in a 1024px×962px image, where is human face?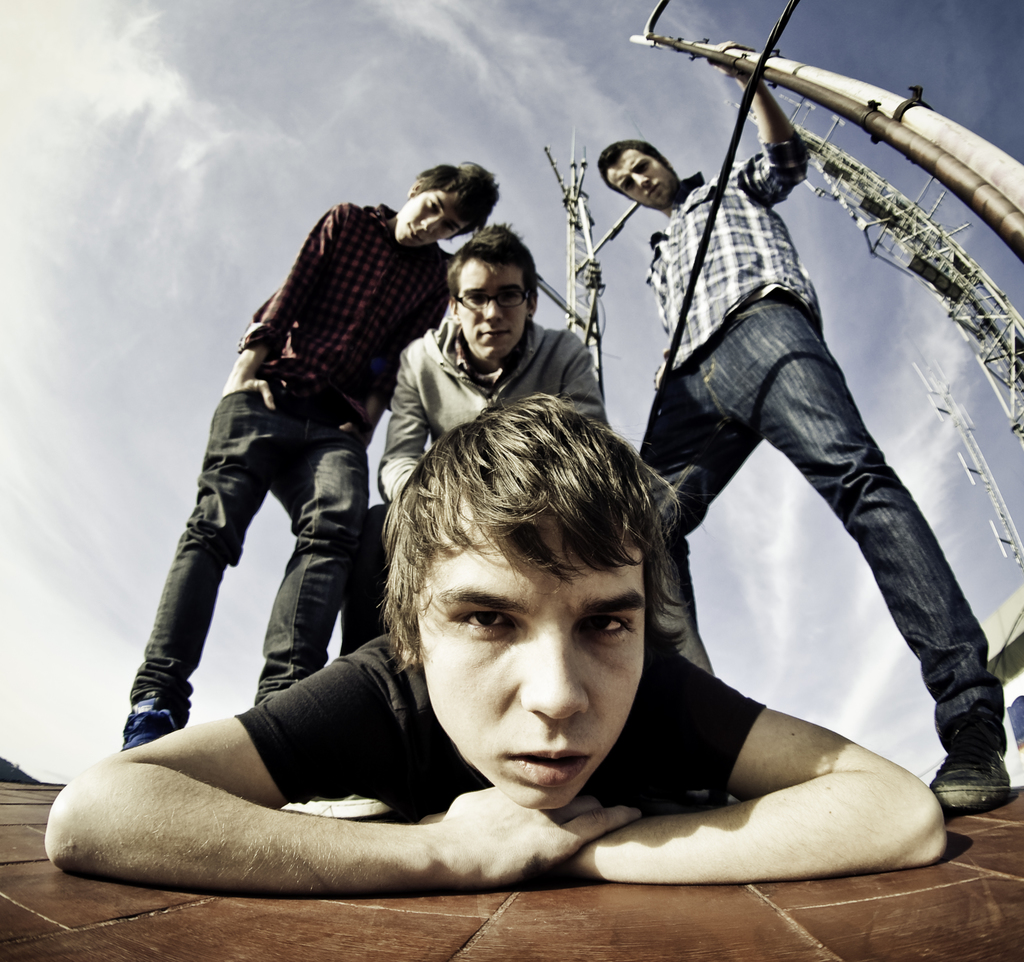
604 150 679 205.
